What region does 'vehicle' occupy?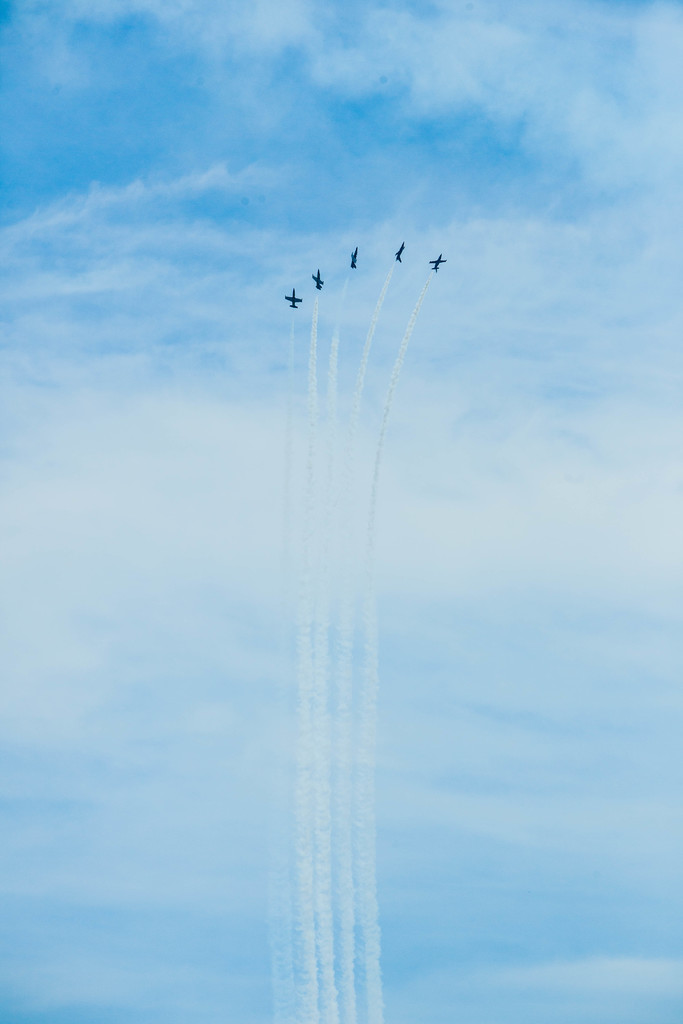
pyautogui.locateOnScreen(310, 266, 324, 292).
